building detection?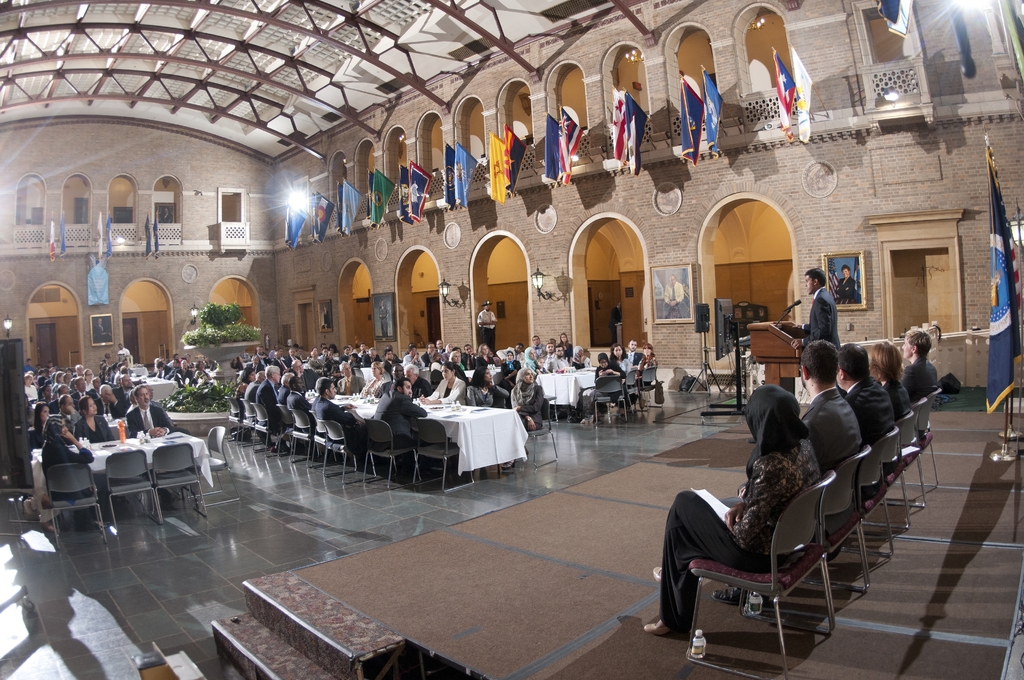
(x1=0, y1=0, x2=1023, y2=679)
